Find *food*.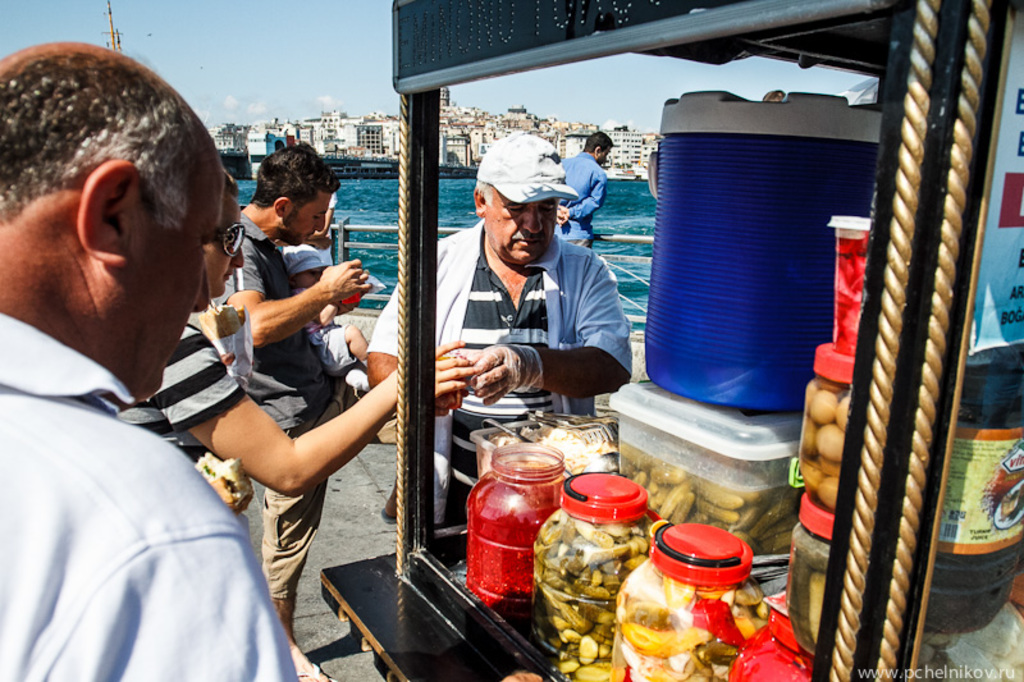
529/514/650/681.
